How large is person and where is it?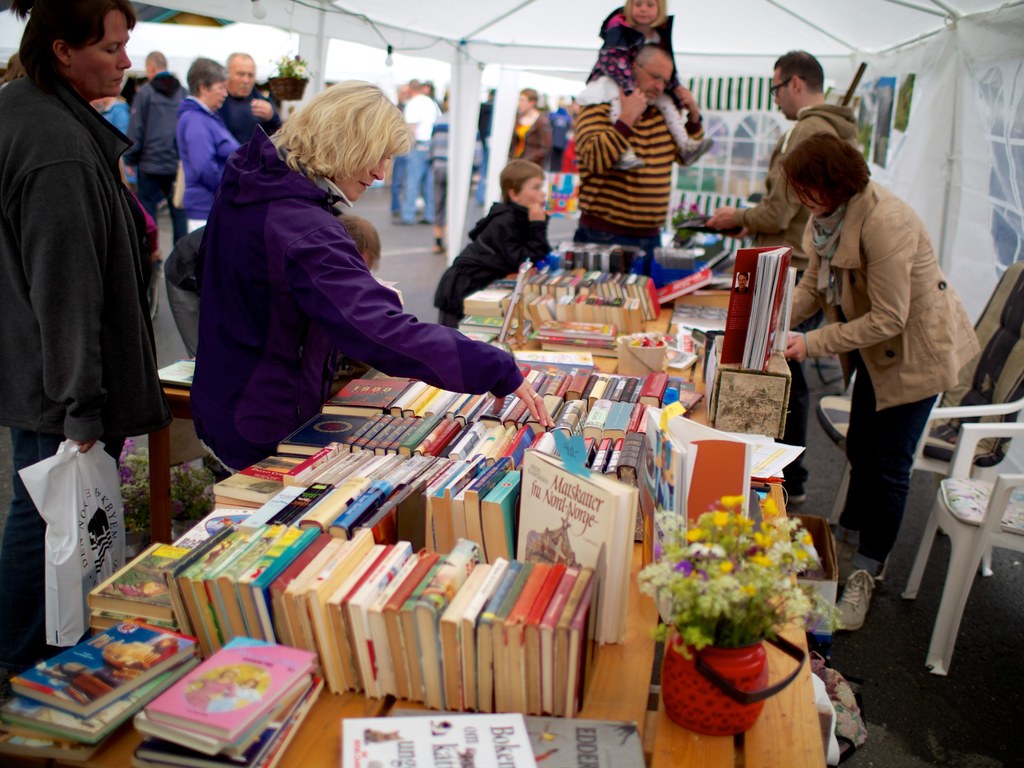
Bounding box: (11, 0, 155, 615).
